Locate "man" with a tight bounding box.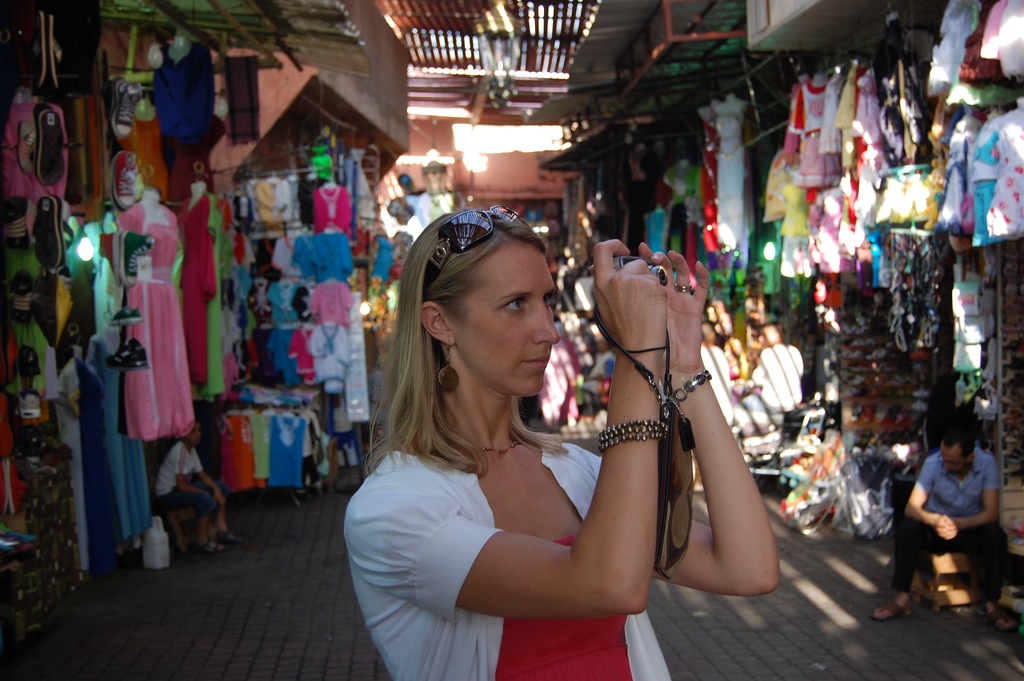
{"x1": 154, "y1": 420, "x2": 246, "y2": 555}.
